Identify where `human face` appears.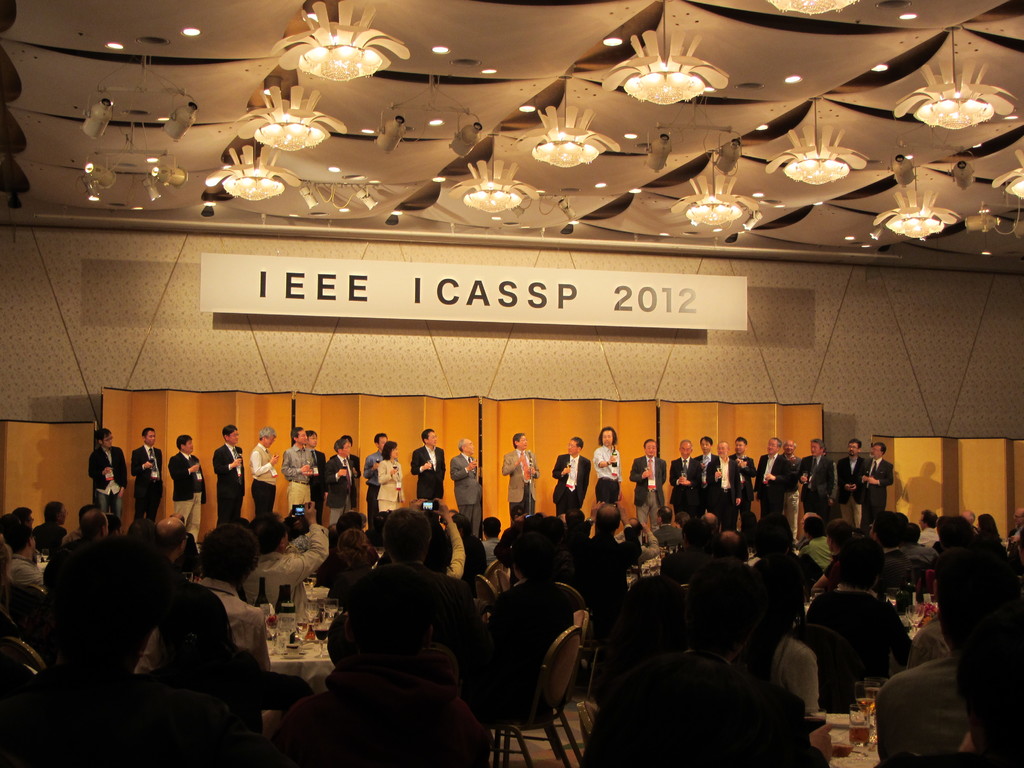
Appears at <bbox>566, 442, 582, 458</bbox>.
